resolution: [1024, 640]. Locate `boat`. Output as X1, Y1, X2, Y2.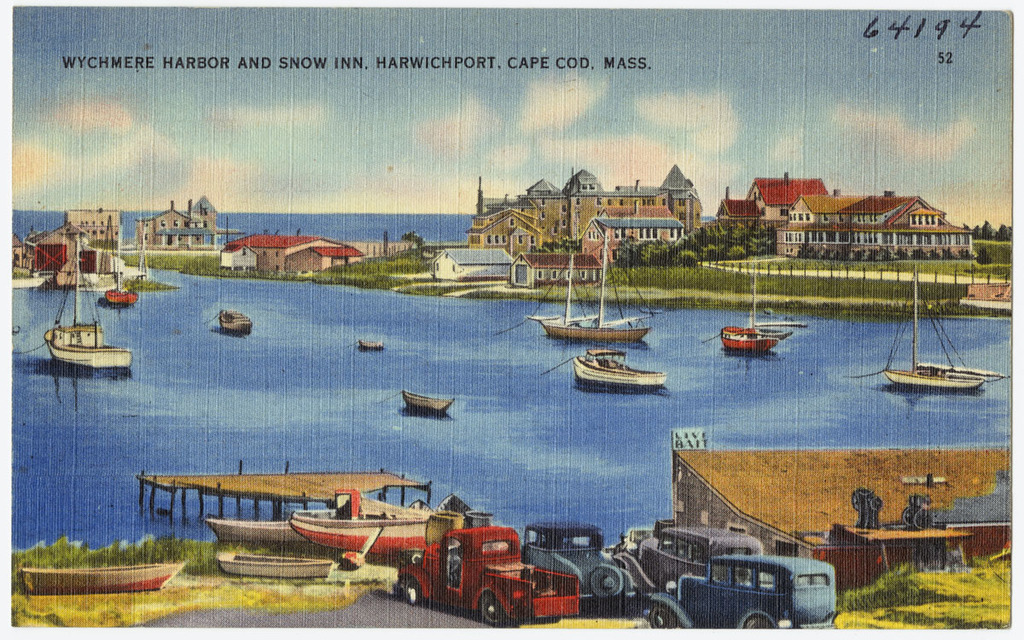
509, 234, 663, 342.
